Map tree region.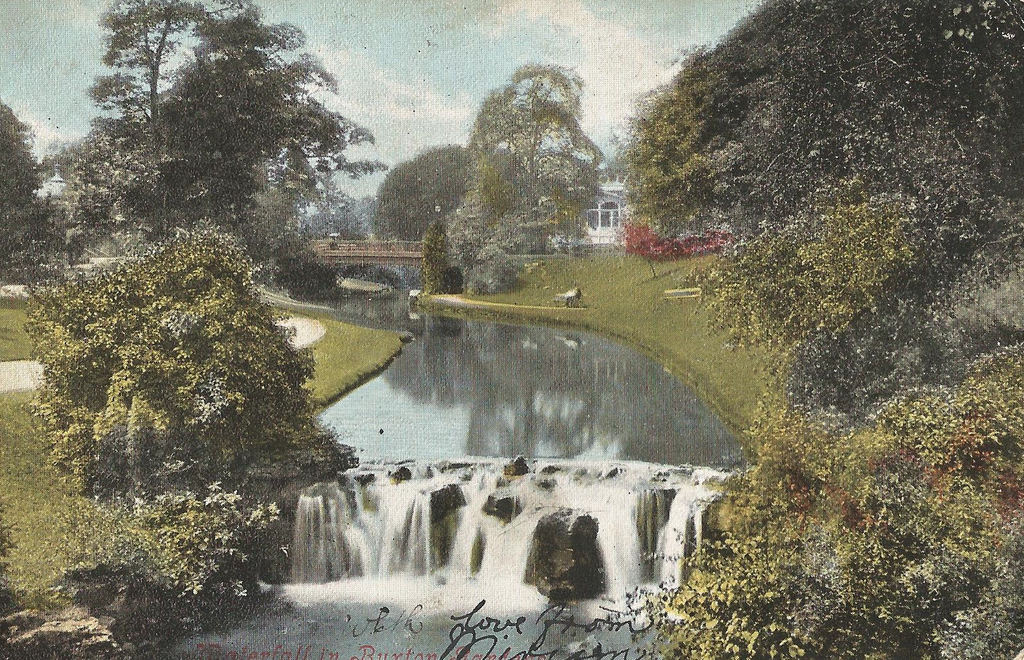
Mapped to {"left": 692, "top": 0, "right": 1023, "bottom": 250}.
